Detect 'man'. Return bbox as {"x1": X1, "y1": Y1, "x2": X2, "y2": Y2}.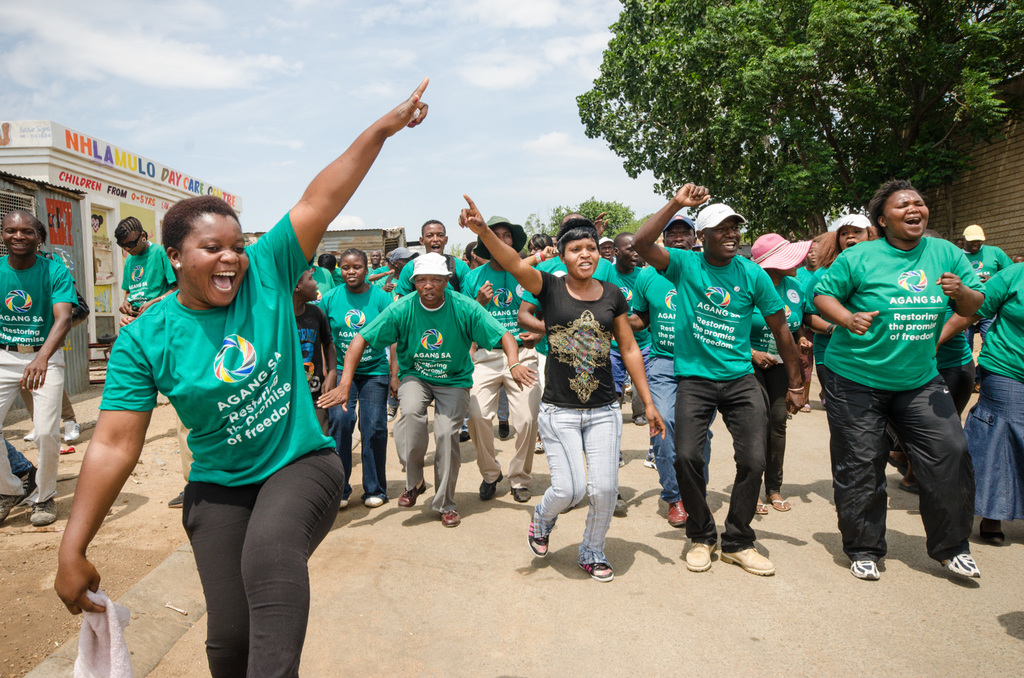
{"x1": 626, "y1": 185, "x2": 807, "y2": 576}.
